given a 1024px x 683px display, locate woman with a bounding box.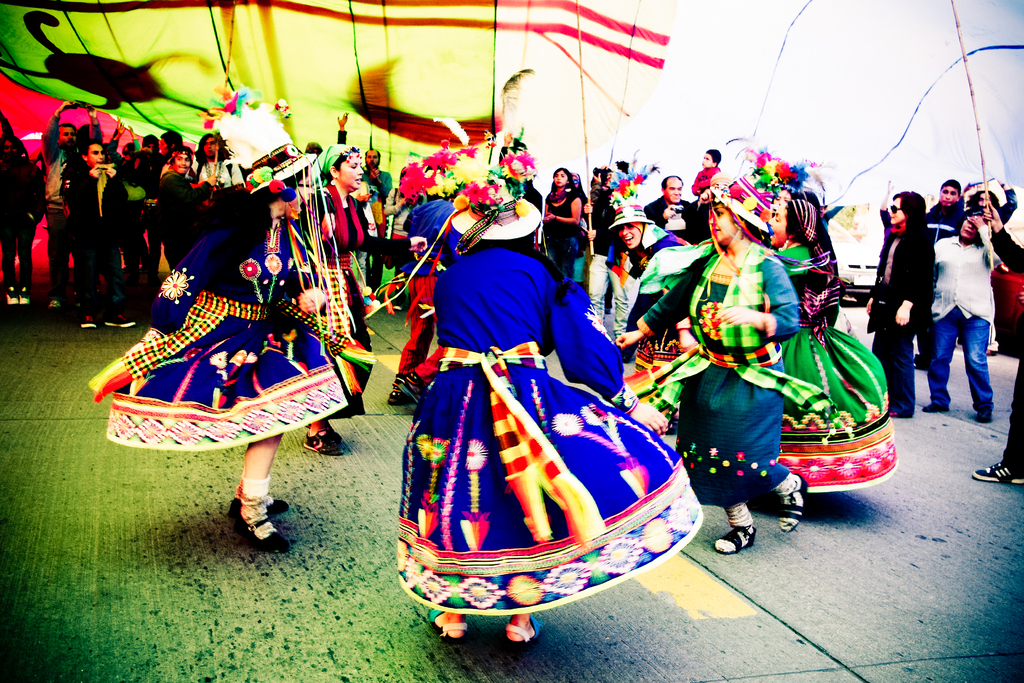
Located: [left=542, top=168, right=580, bottom=277].
